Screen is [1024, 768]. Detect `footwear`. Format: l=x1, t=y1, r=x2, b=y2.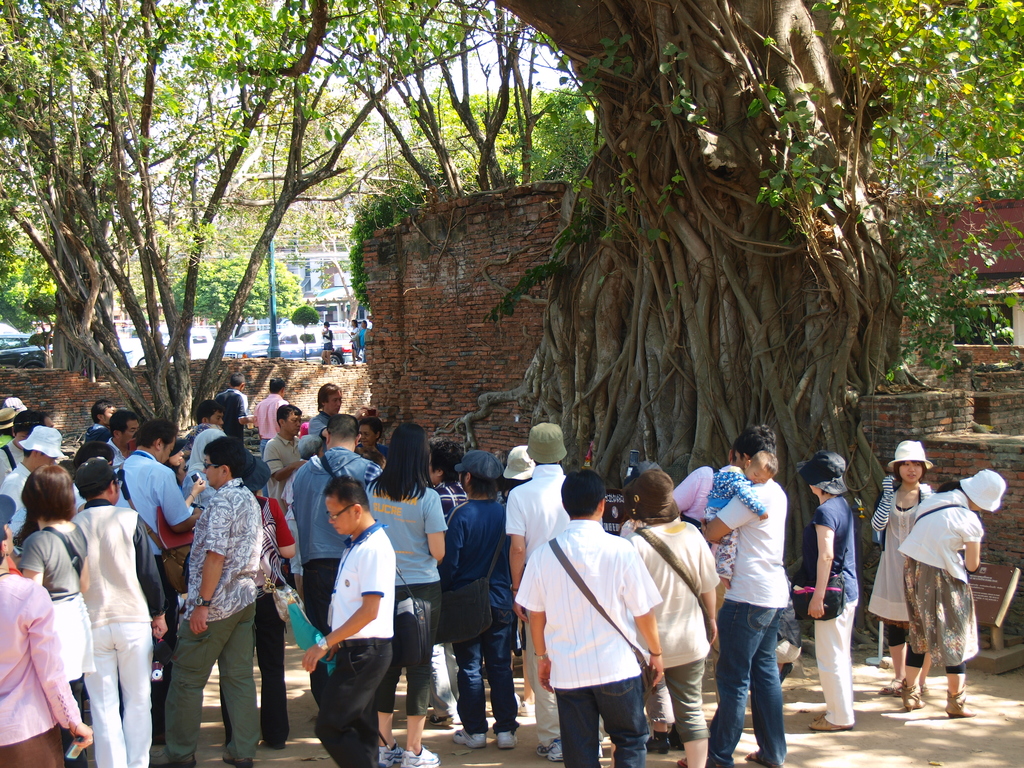
l=152, t=749, r=195, b=767.
